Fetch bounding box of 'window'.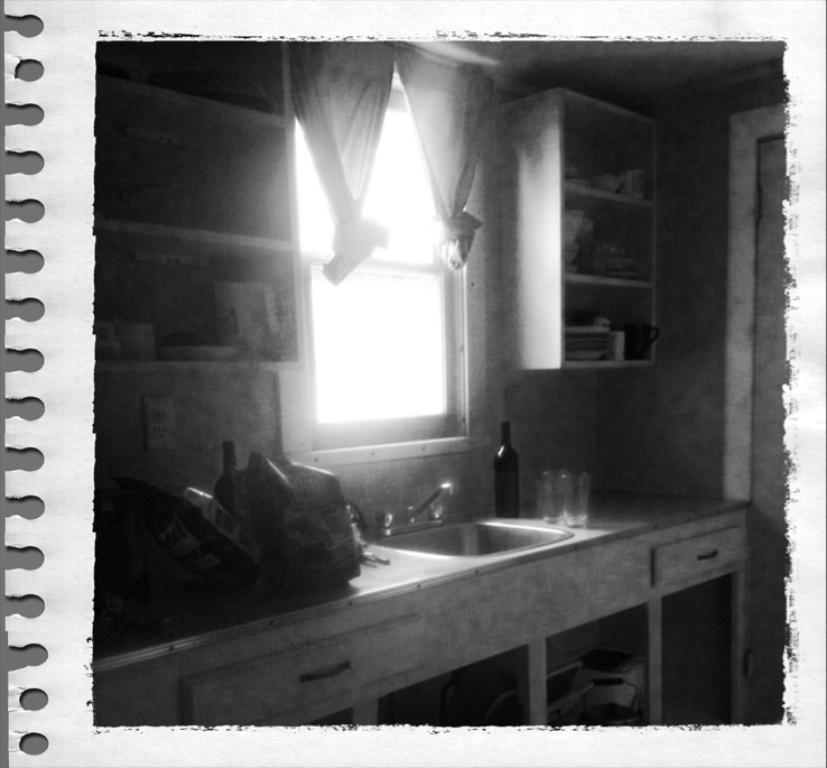
Bbox: x1=303 y1=54 x2=480 y2=461.
